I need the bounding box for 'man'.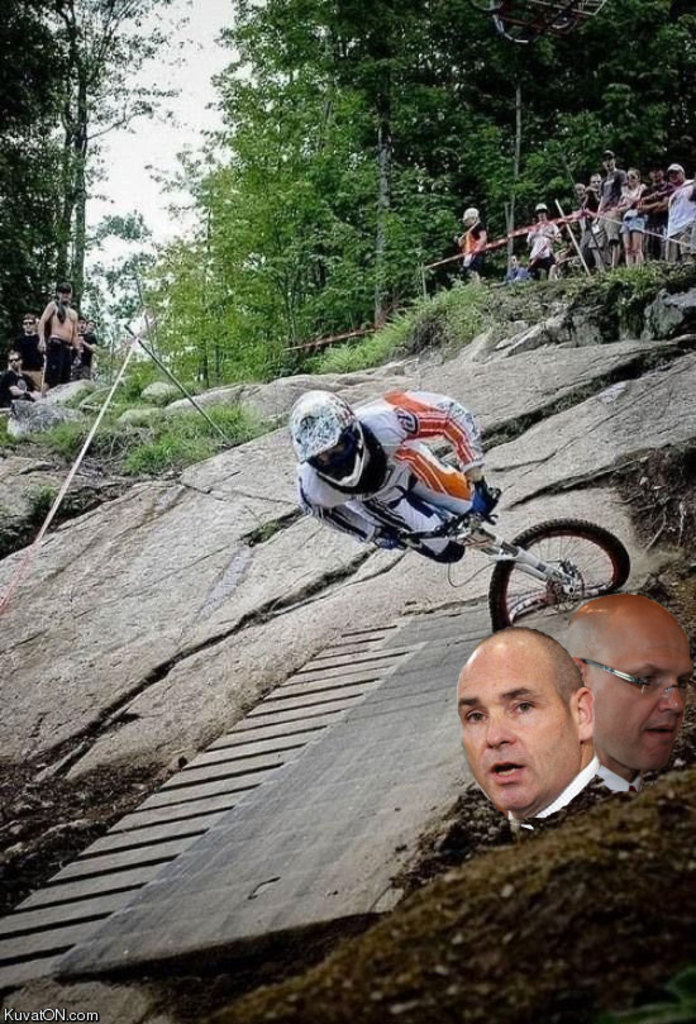
Here it is: (72, 318, 94, 382).
